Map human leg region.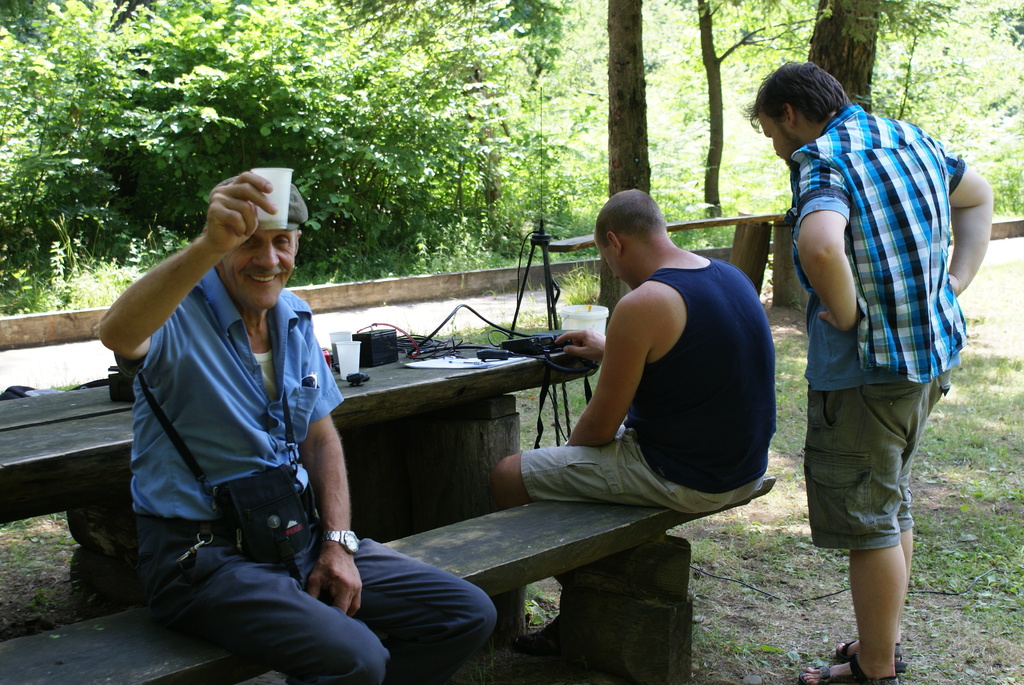
Mapped to (x1=483, y1=447, x2=764, y2=521).
